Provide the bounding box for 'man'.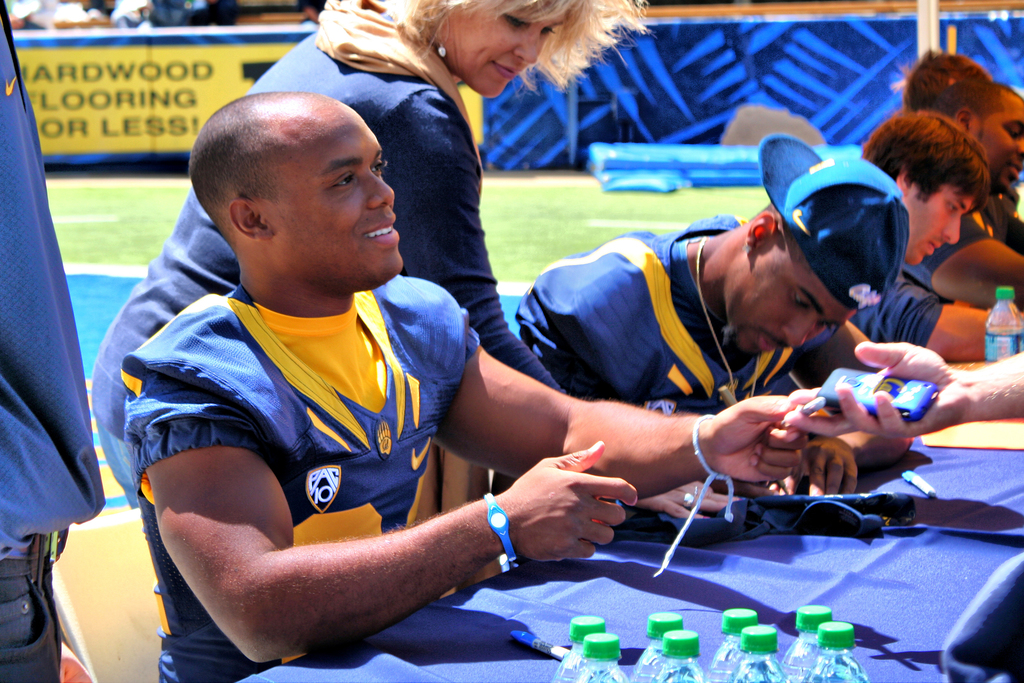
885,47,1000,117.
